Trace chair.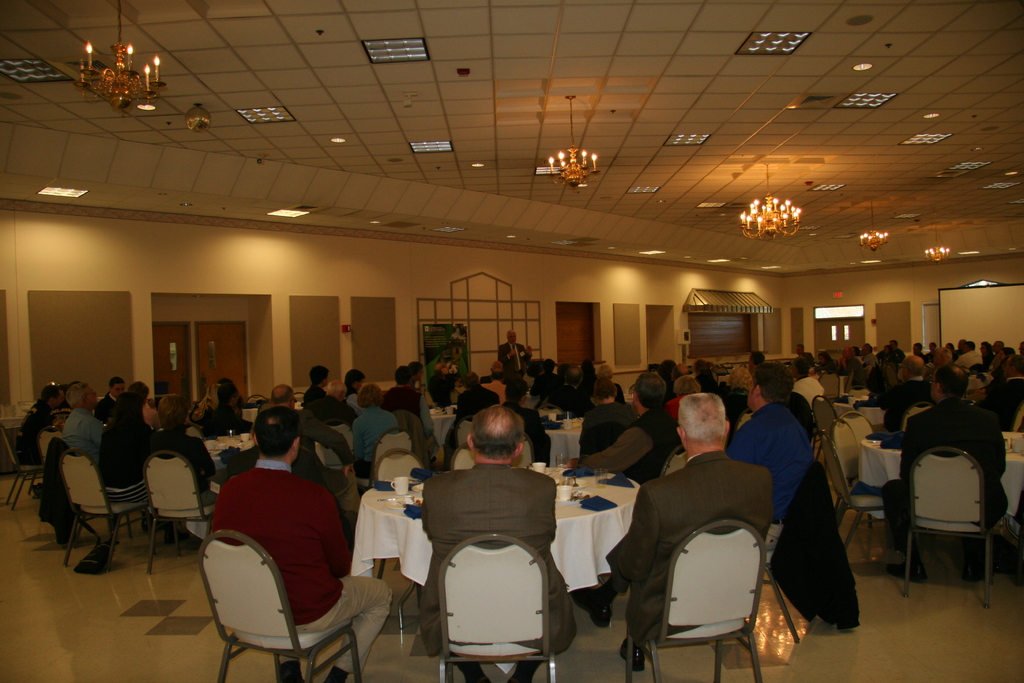
Traced to crop(538, 404, 563, 418).
